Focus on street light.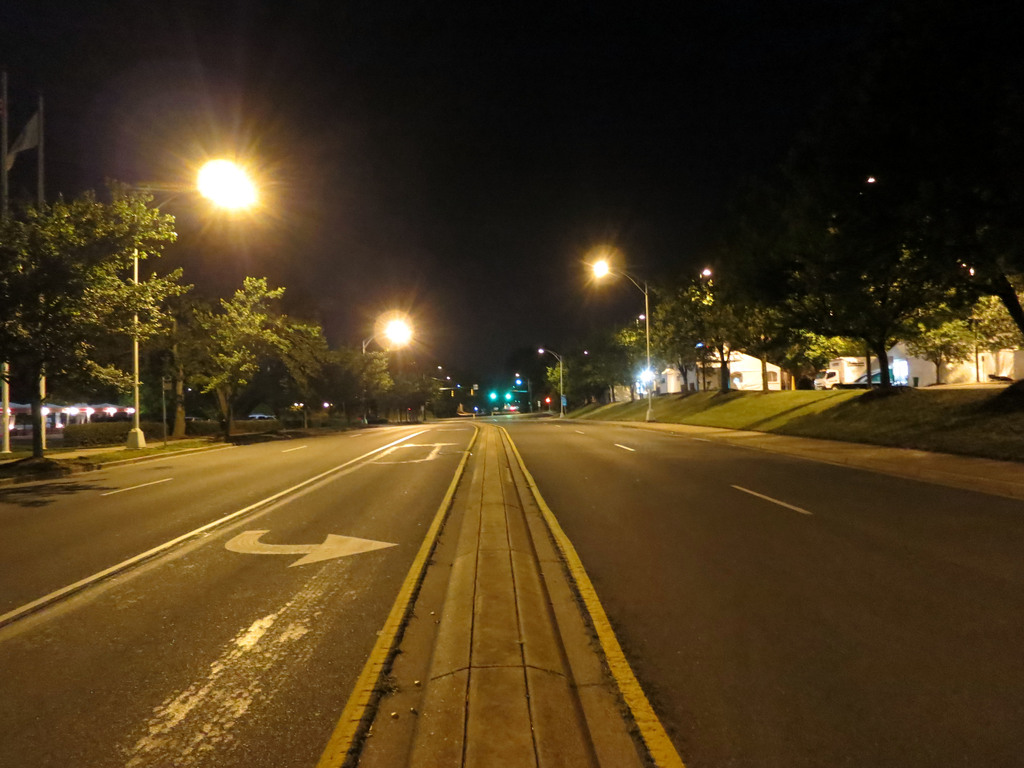
Focused at detection(587, 250, 653, 424).
